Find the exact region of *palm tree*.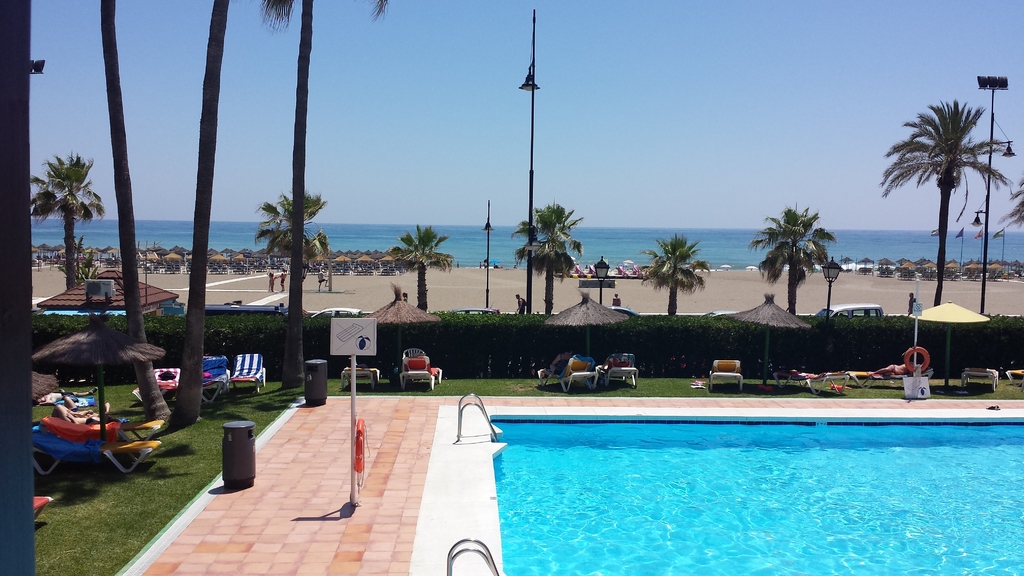
Exact region: l=389, t=224, r=440, b=307.
